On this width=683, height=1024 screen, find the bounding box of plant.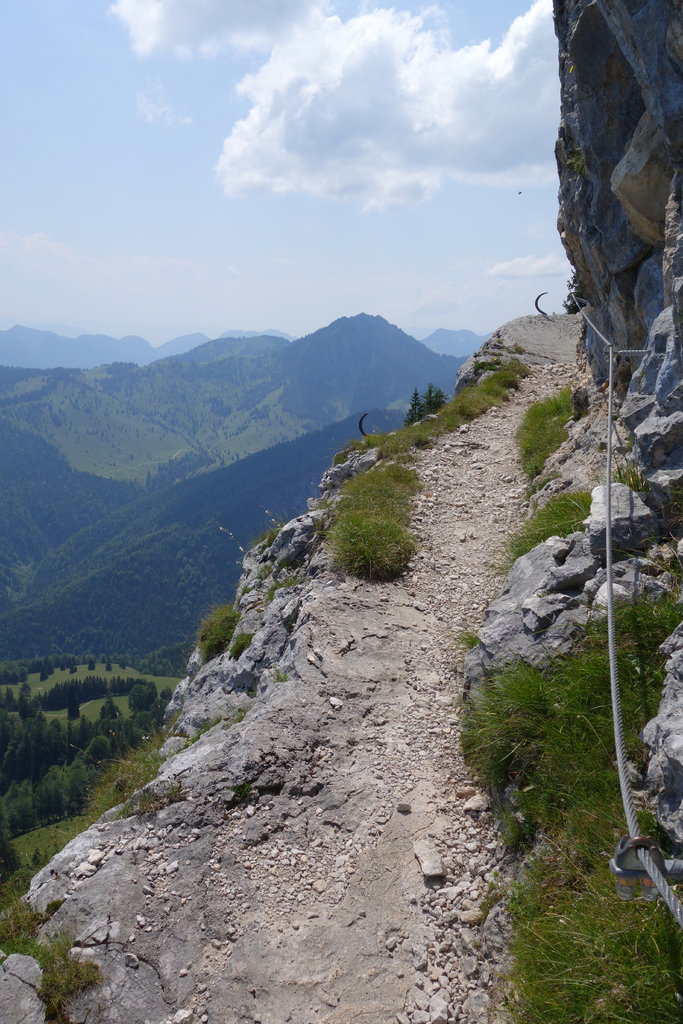
Bounding box: 452/622/478/650.
